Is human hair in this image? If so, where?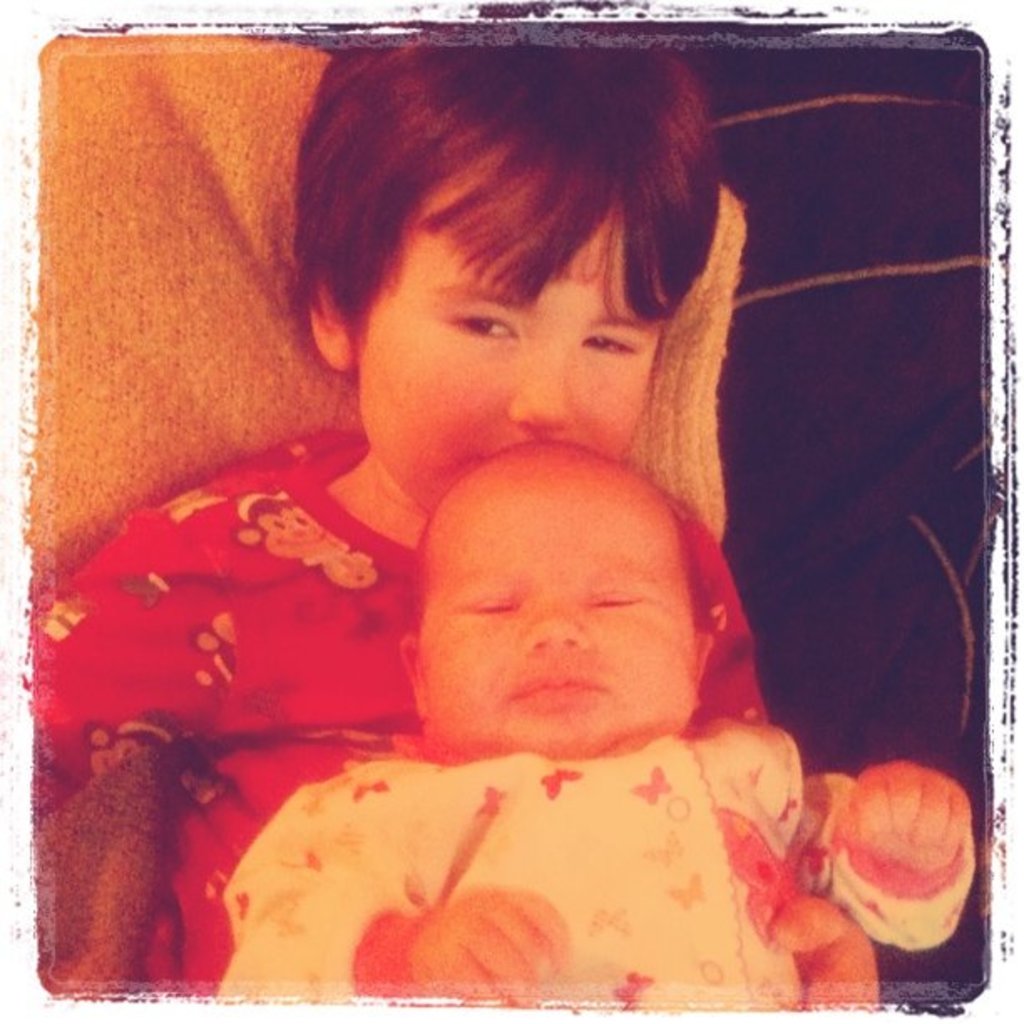
Yes, at 390, 428, 718, 763.
